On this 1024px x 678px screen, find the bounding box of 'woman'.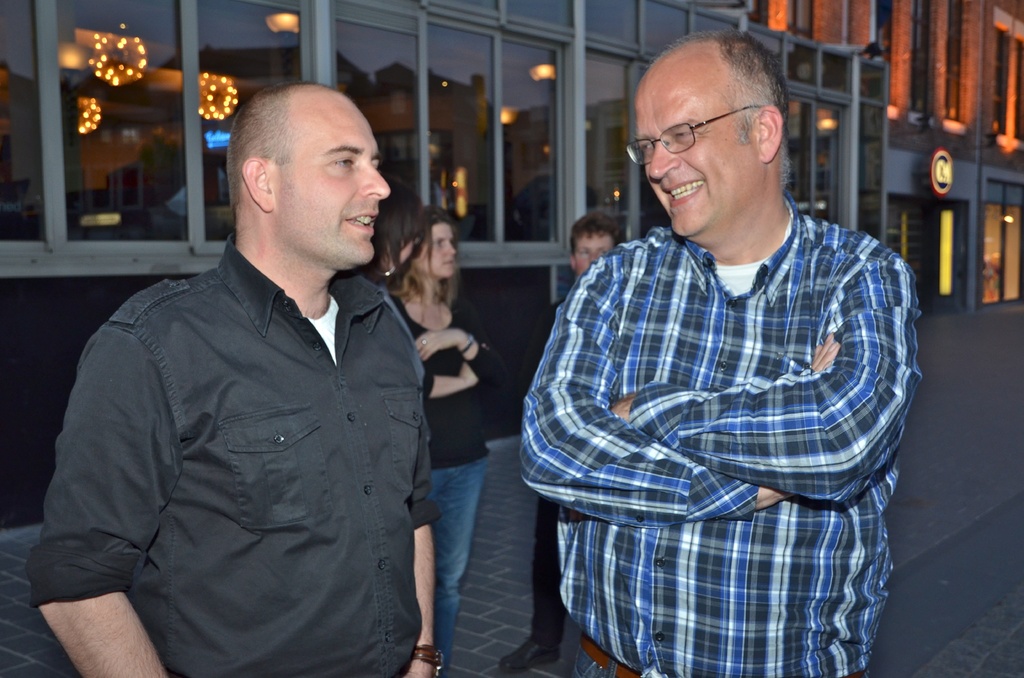
Bounding box: select_region(381, 144, 525, 658).
